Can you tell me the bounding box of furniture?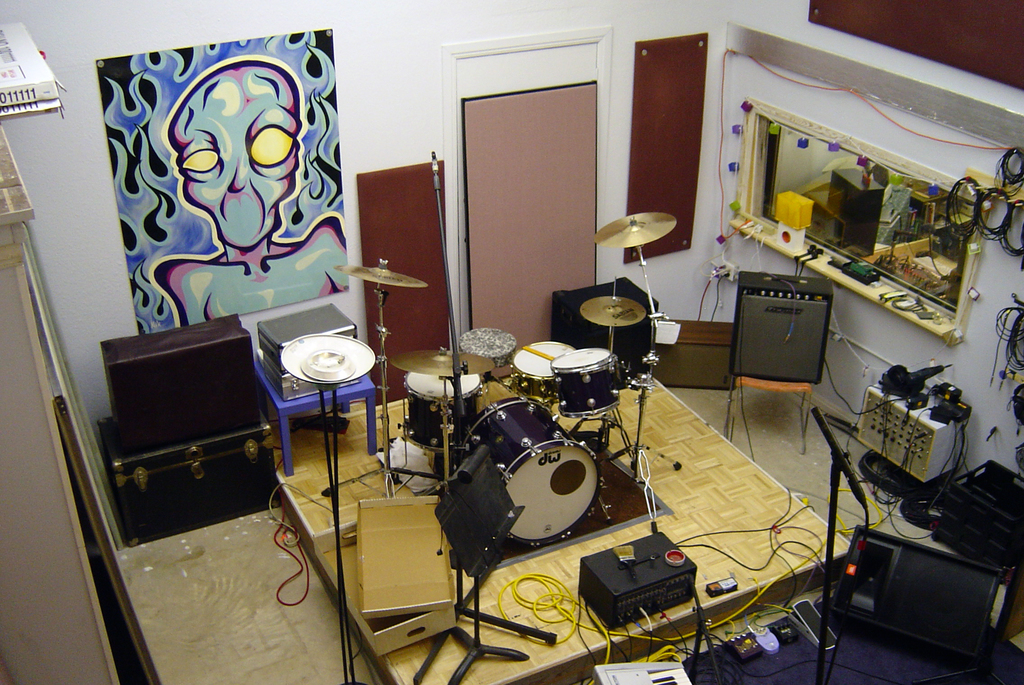
[257, 353, 378, 477].
